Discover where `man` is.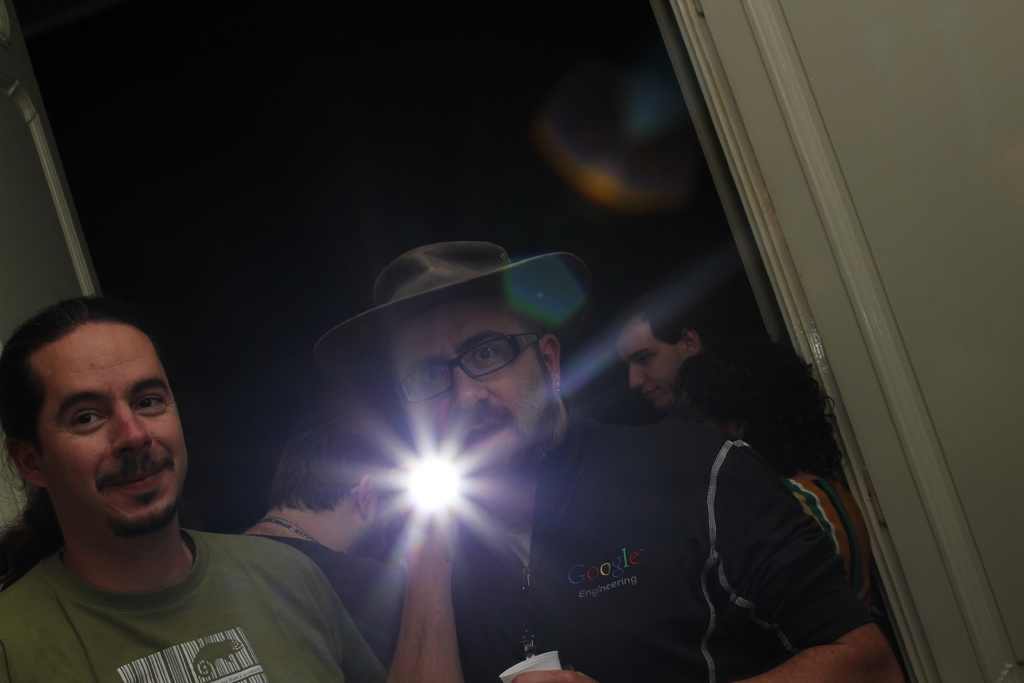
Discovered at bbox=(315, 236, 902, 682).
